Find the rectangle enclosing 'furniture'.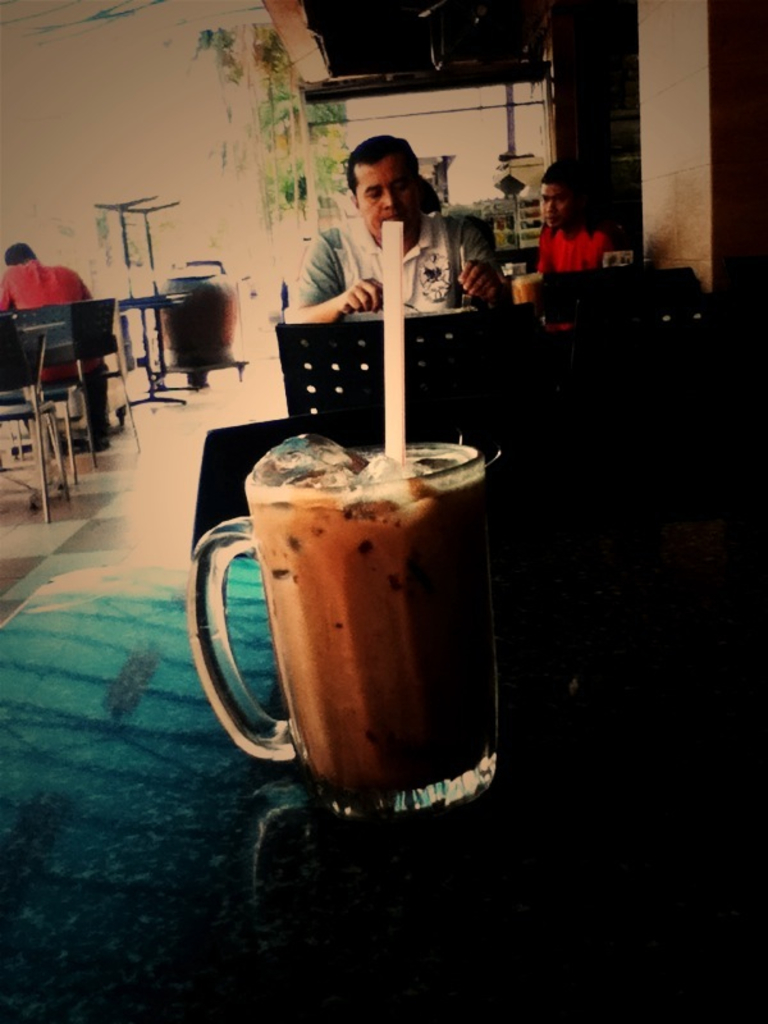
rect(114, 289, 188, 428).
